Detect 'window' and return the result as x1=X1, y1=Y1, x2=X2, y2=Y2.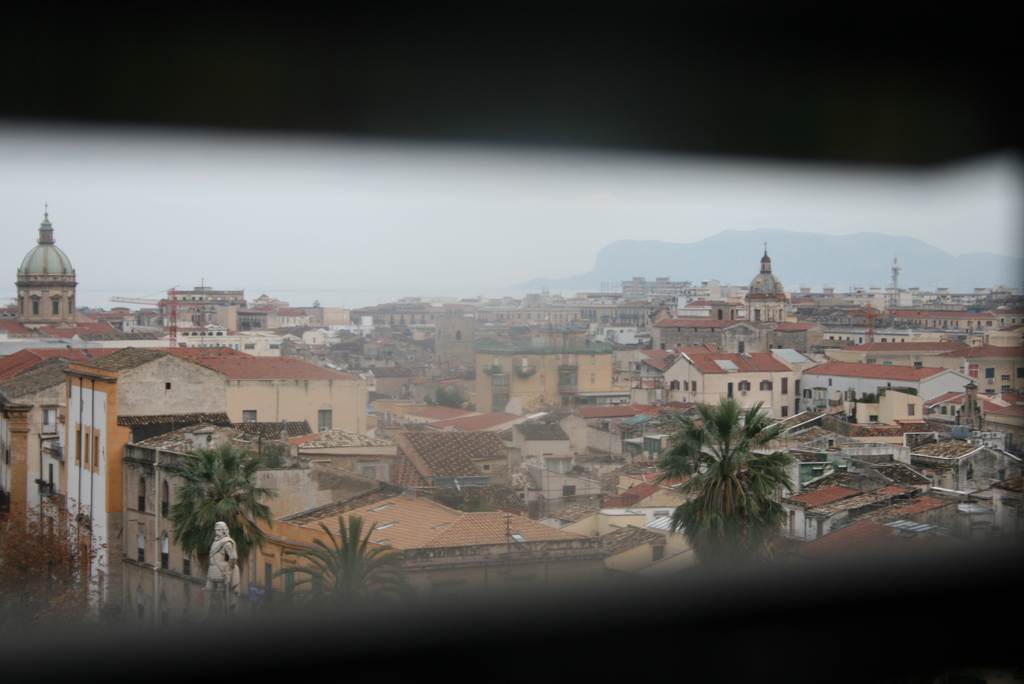
x1=238, y1=402, x2=262, y2=425.
